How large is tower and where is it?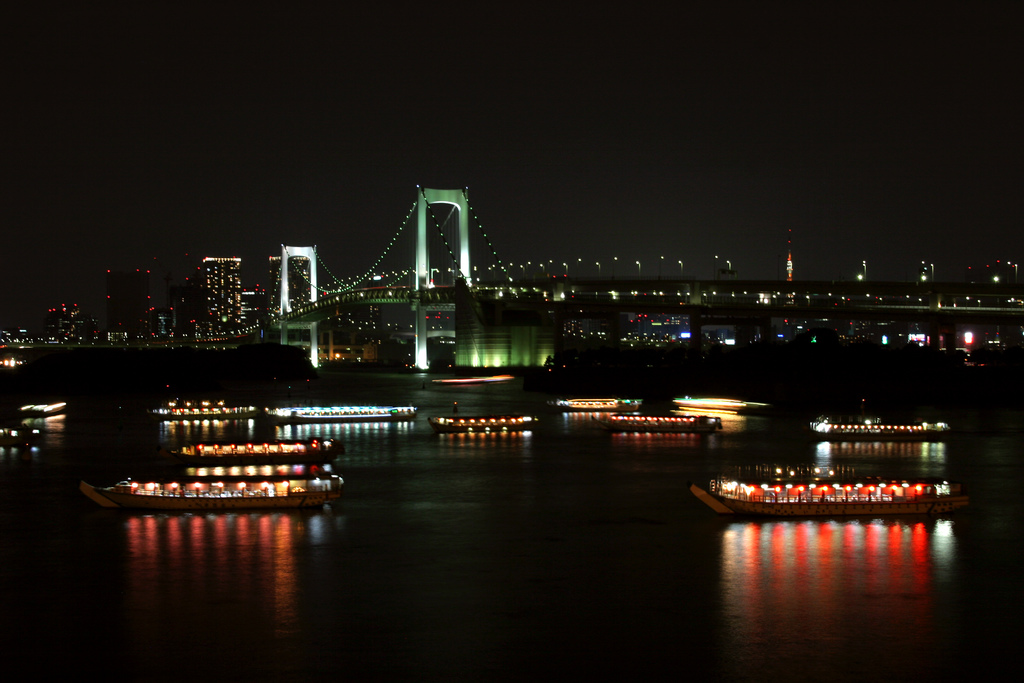
Bounding box: region(198, 256, 244, 327).
